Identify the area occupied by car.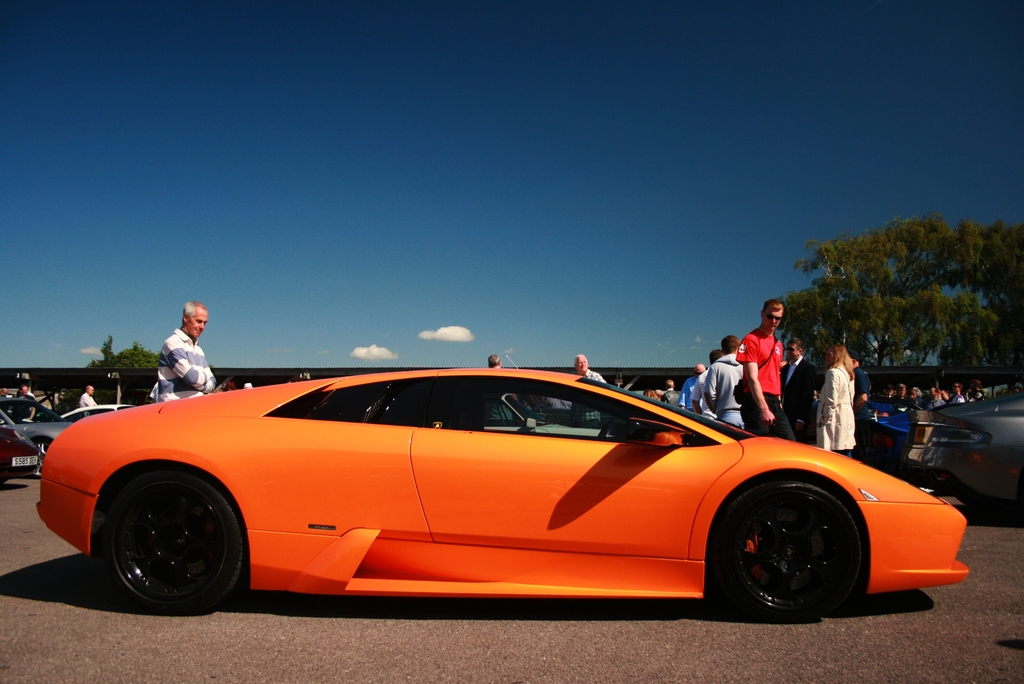
Area: 6, 386, 72, 452.
